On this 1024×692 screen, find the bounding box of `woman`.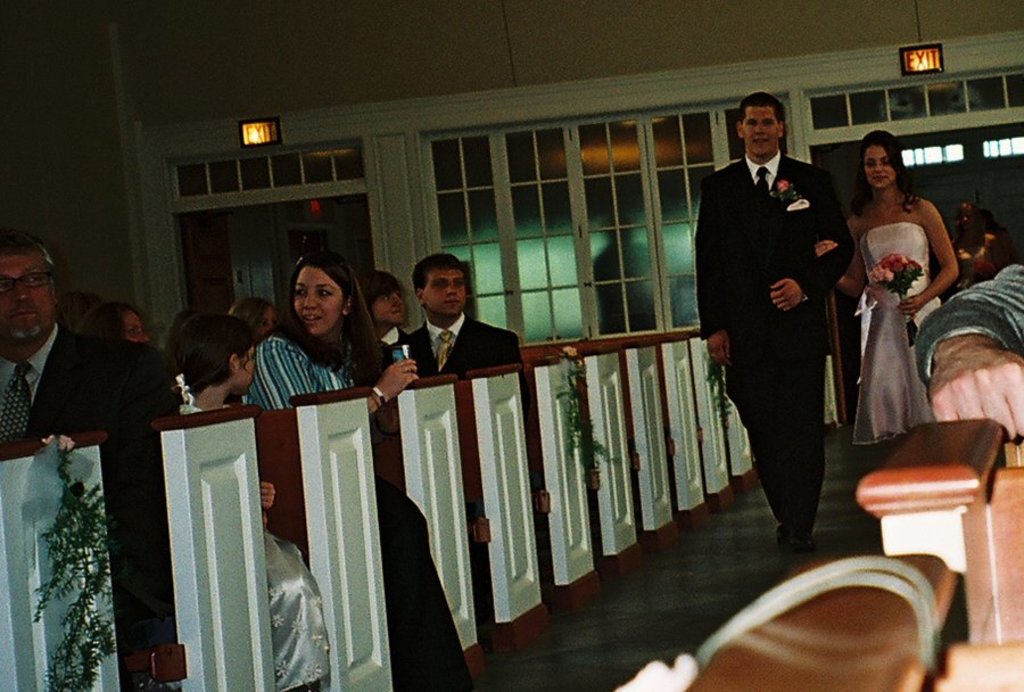
Bounding box: (851, 138, 964, 470).
